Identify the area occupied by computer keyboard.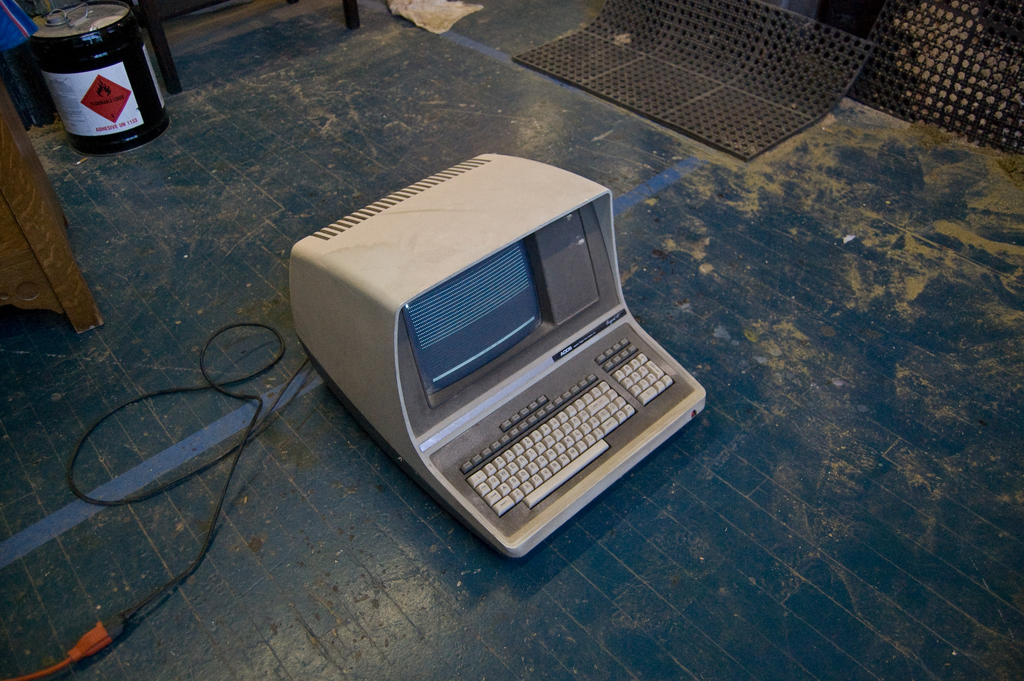
Area: (456, 334, 678, 516).
